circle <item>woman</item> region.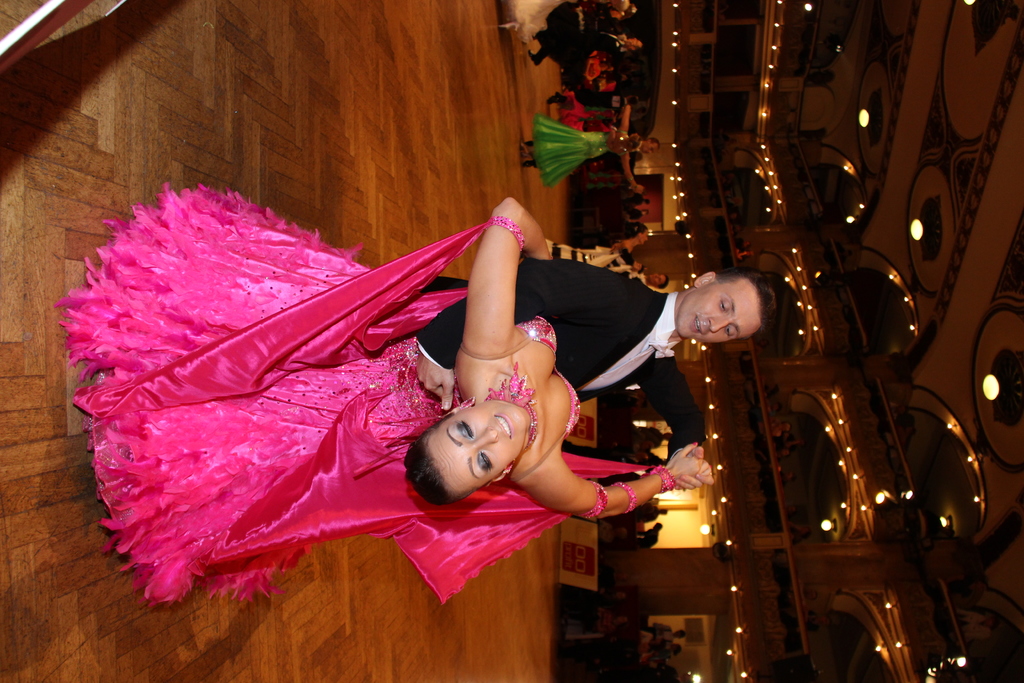
Region: 515,101,642,189.
